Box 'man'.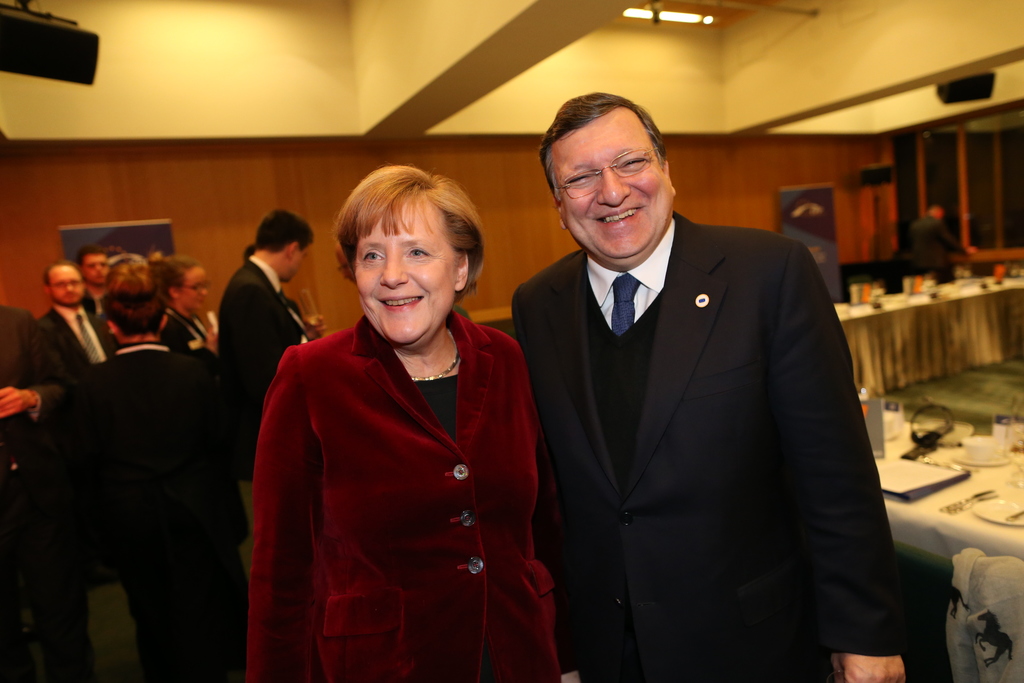
x1=0 y1=303 x2=94 y2=682.
